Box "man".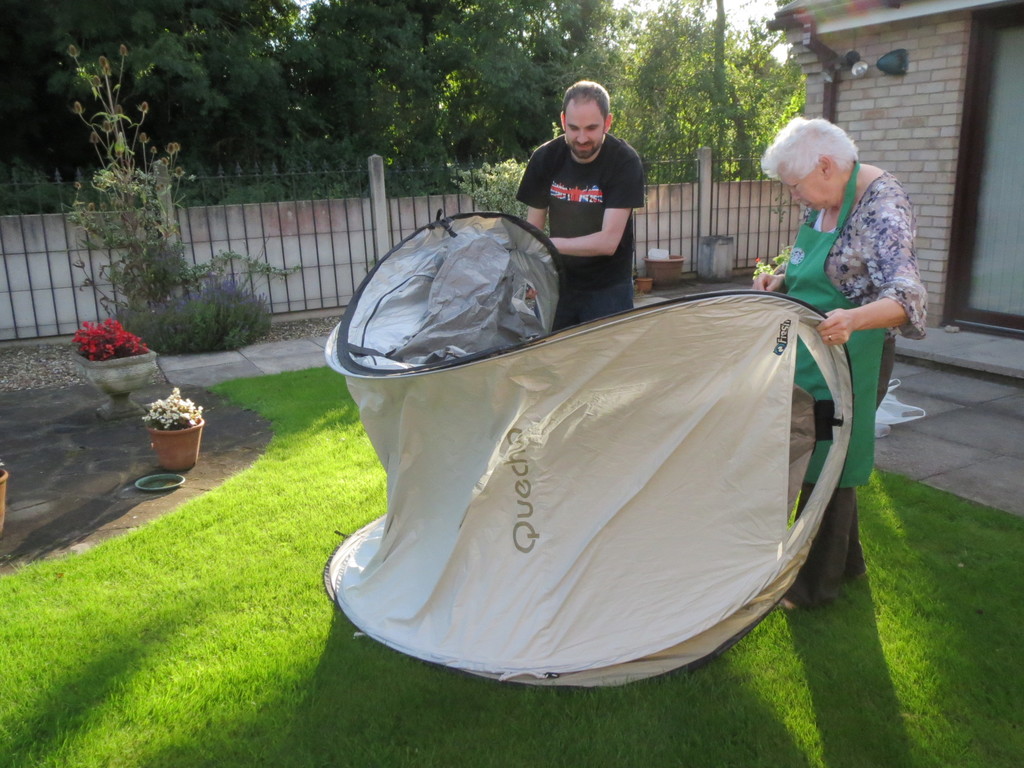
bbox(513, 81, 644, 337).
